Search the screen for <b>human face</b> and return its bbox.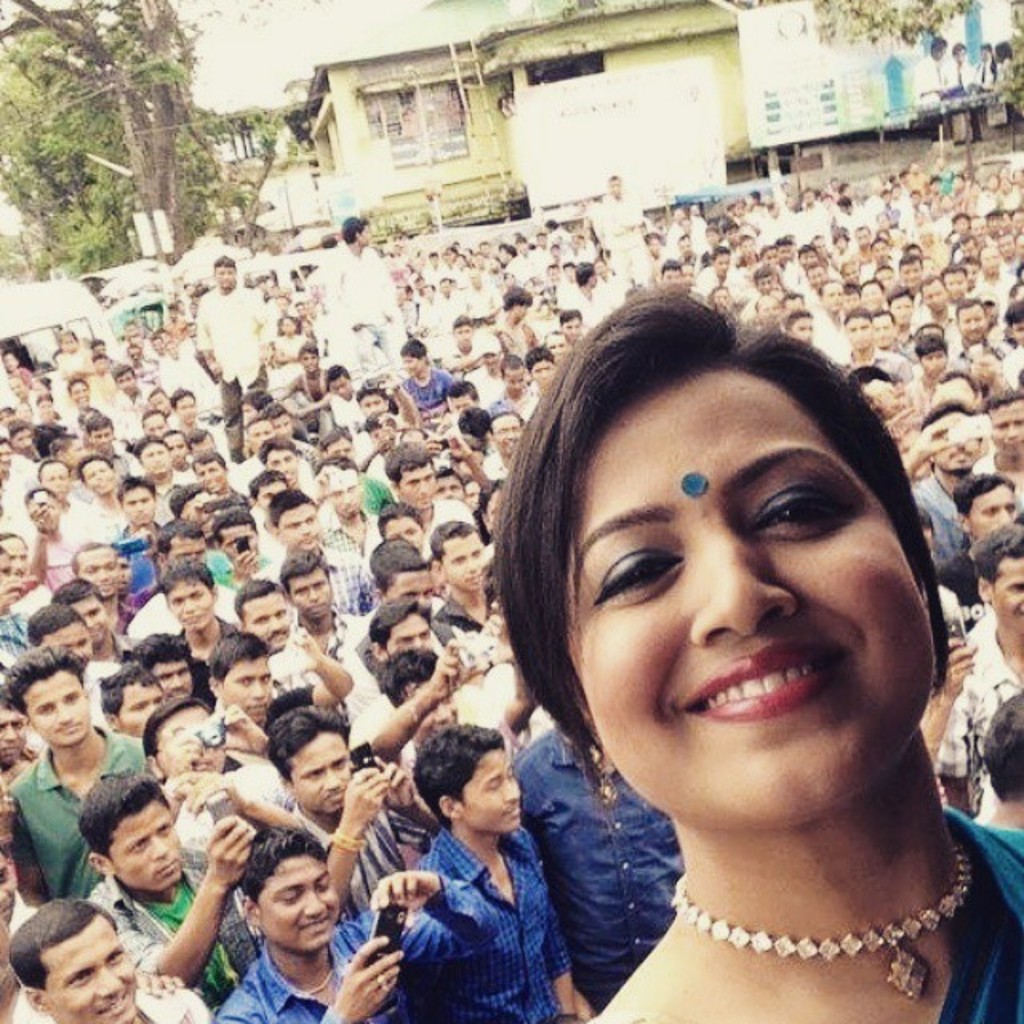
Found: <box>973,483,1013,541</box>.
